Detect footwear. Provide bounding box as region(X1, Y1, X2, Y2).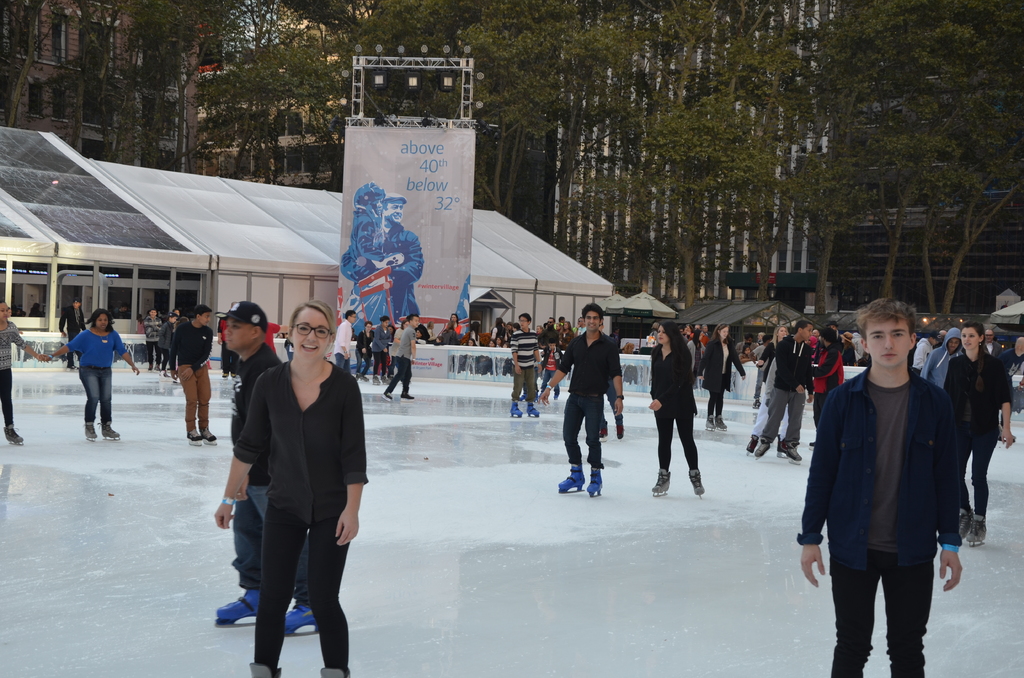
region(775, 439, 787, 455).
